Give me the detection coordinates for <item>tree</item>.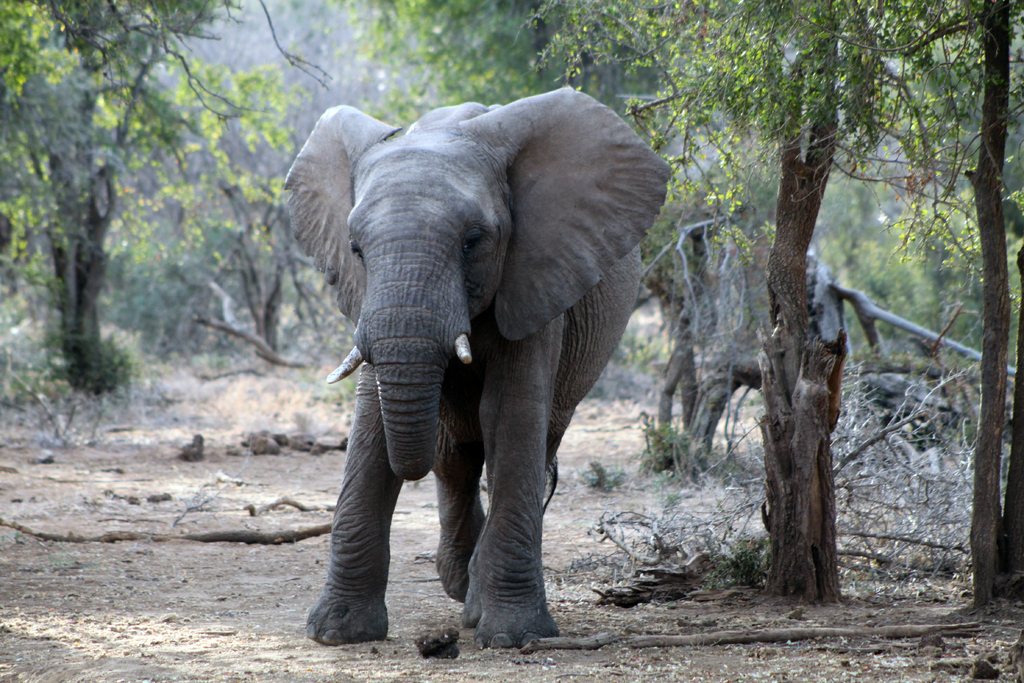
x1=49, y1=0, x2=207, y2=393.
